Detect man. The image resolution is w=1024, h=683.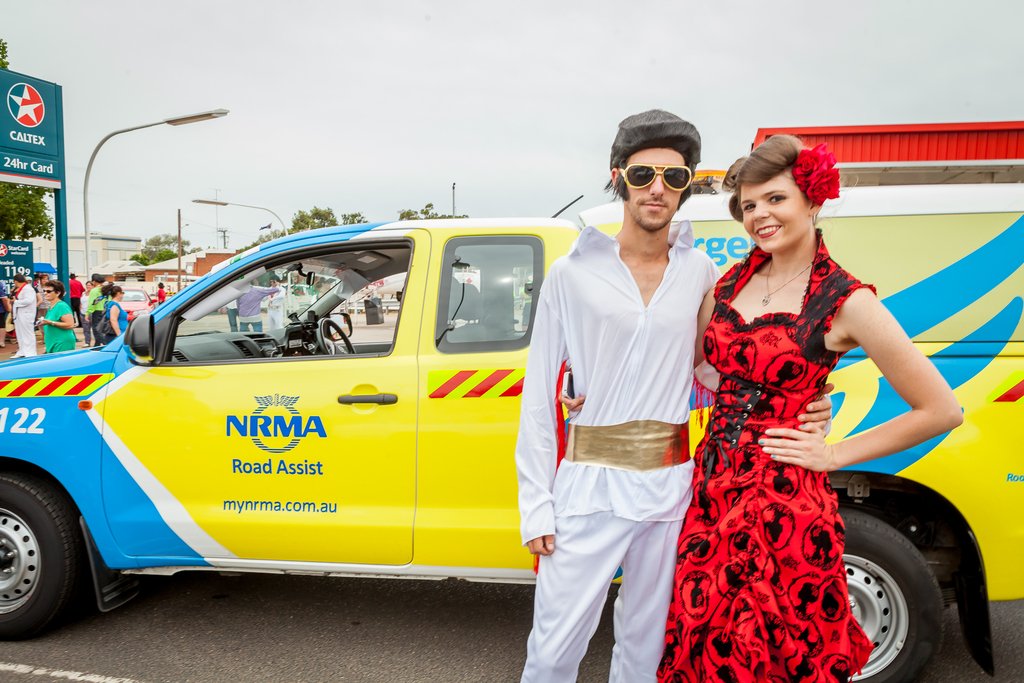
(512, 107, 723, 682).
